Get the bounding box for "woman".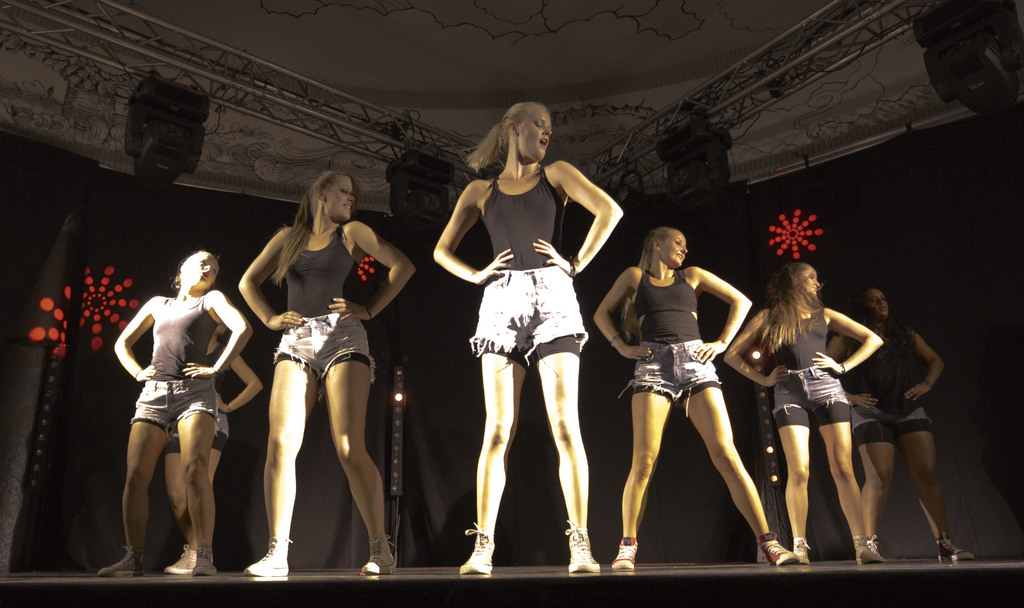
x1=152, y1=308, x2=263, y2=578.
